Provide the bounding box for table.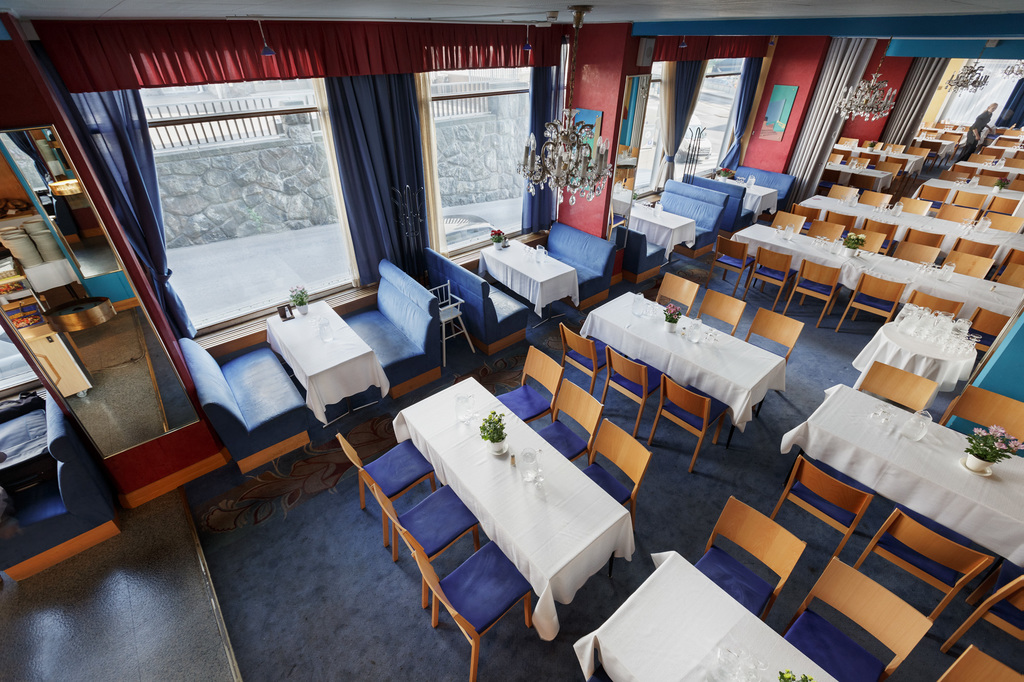
[left=803, top=194, right=1023, bottom=265].
